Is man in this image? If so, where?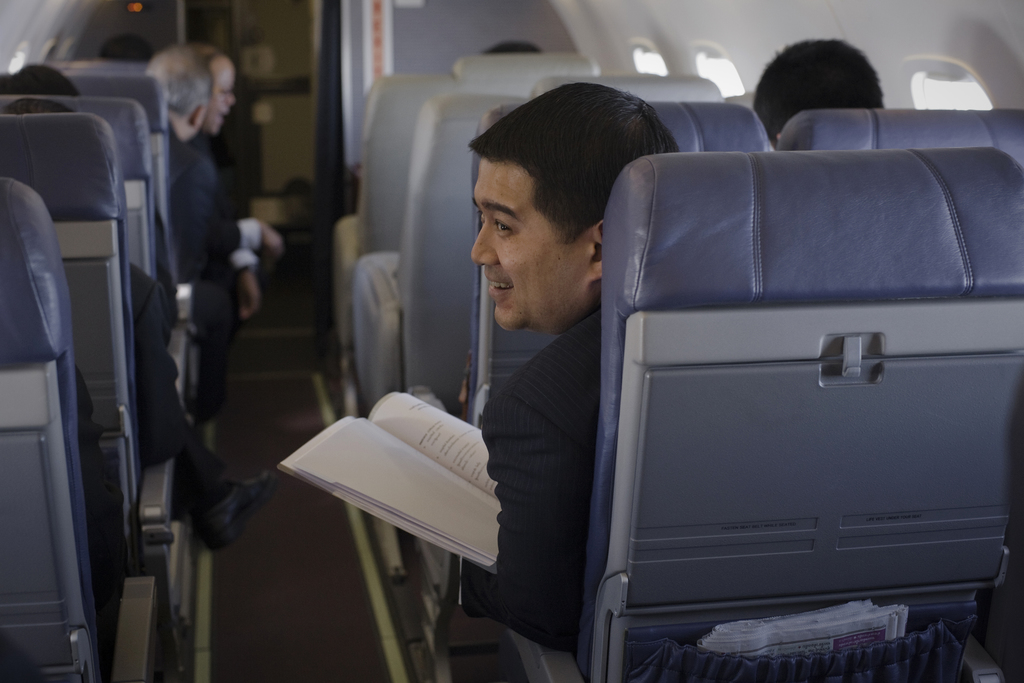
Yes, at x1=0 y1=56 x2=282 y2=551.
